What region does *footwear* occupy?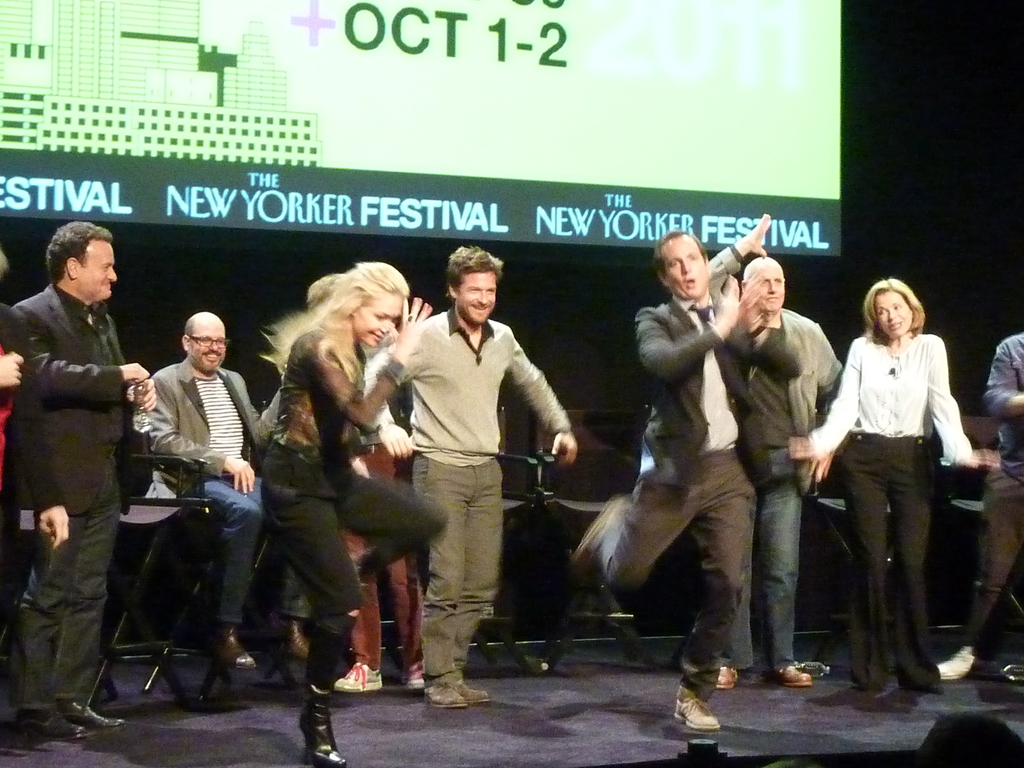
{"x1": 774, "y1": 658, "x2": 811, "y2": 687}.
